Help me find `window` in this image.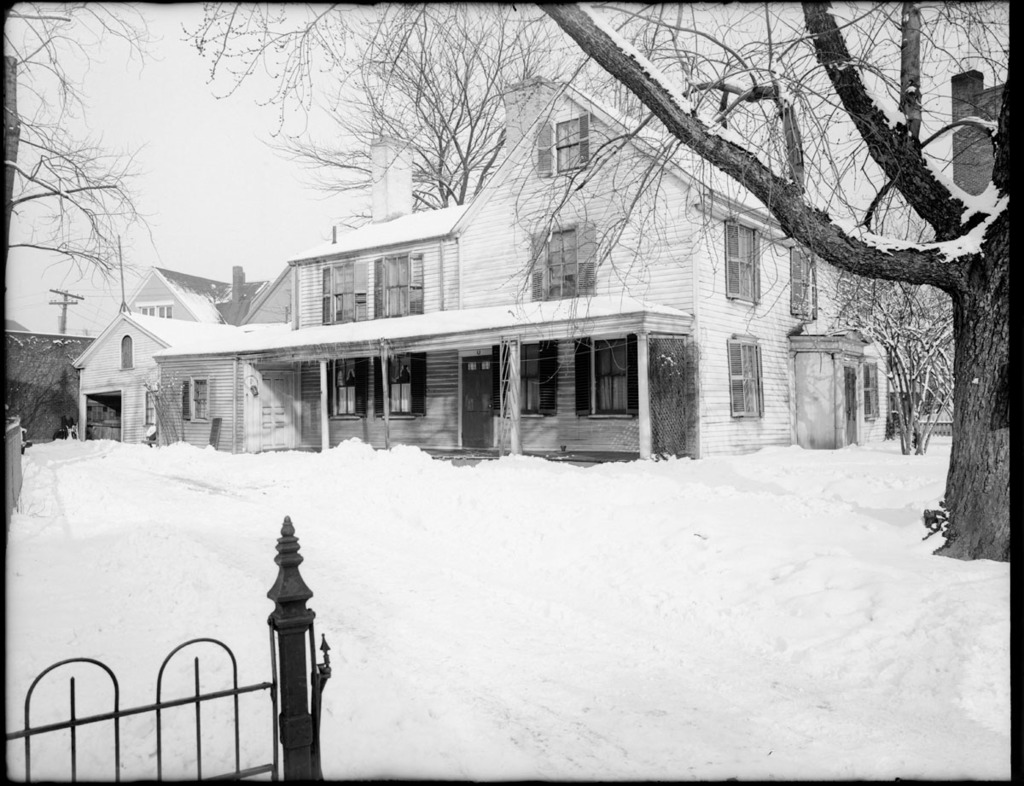
Found it: locate(119, 335, 137, 371).
